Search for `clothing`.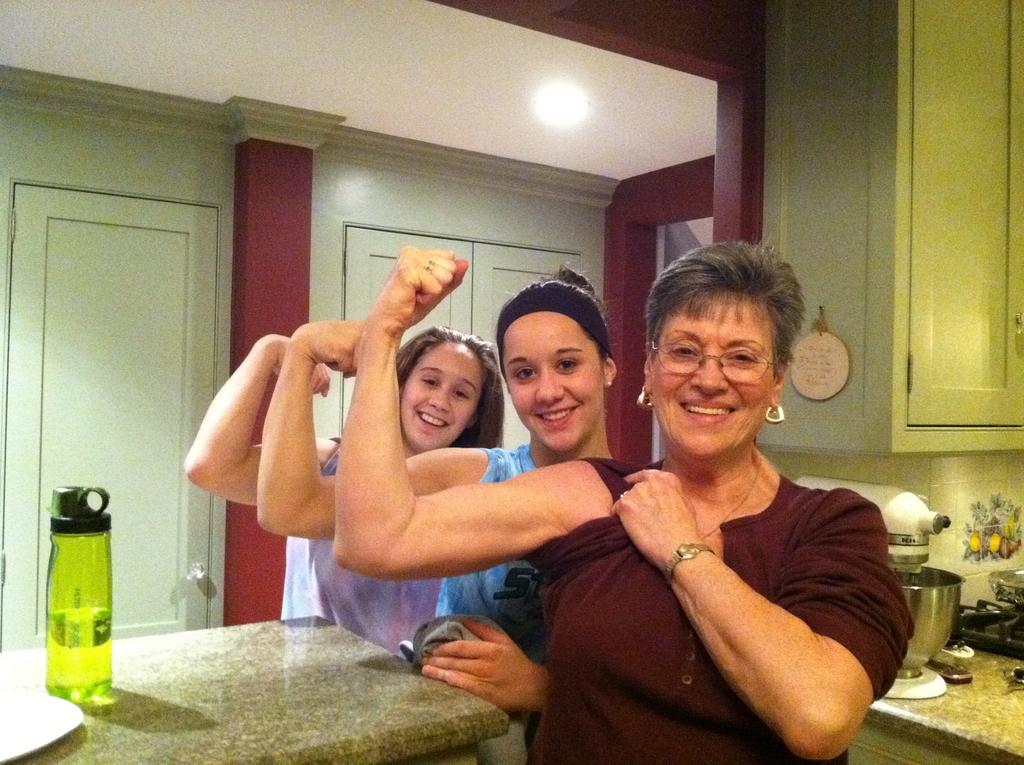
Found at 434, 446, 547, 626.
